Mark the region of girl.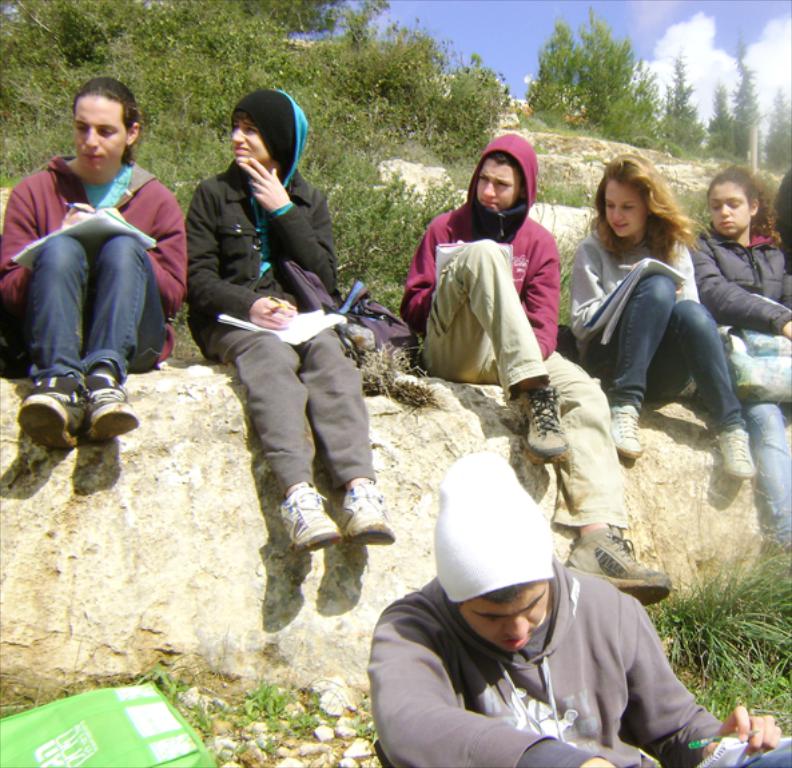
Region: <box>693,162,791,557</box>.
